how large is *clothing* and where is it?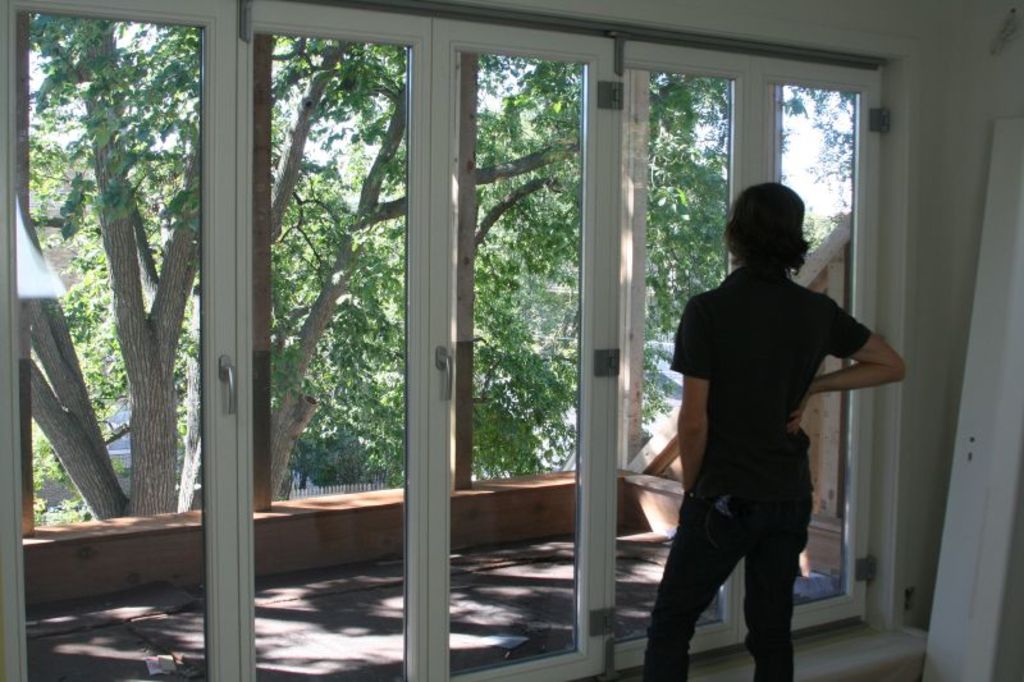
Bounding box: 655 266 837 644.
